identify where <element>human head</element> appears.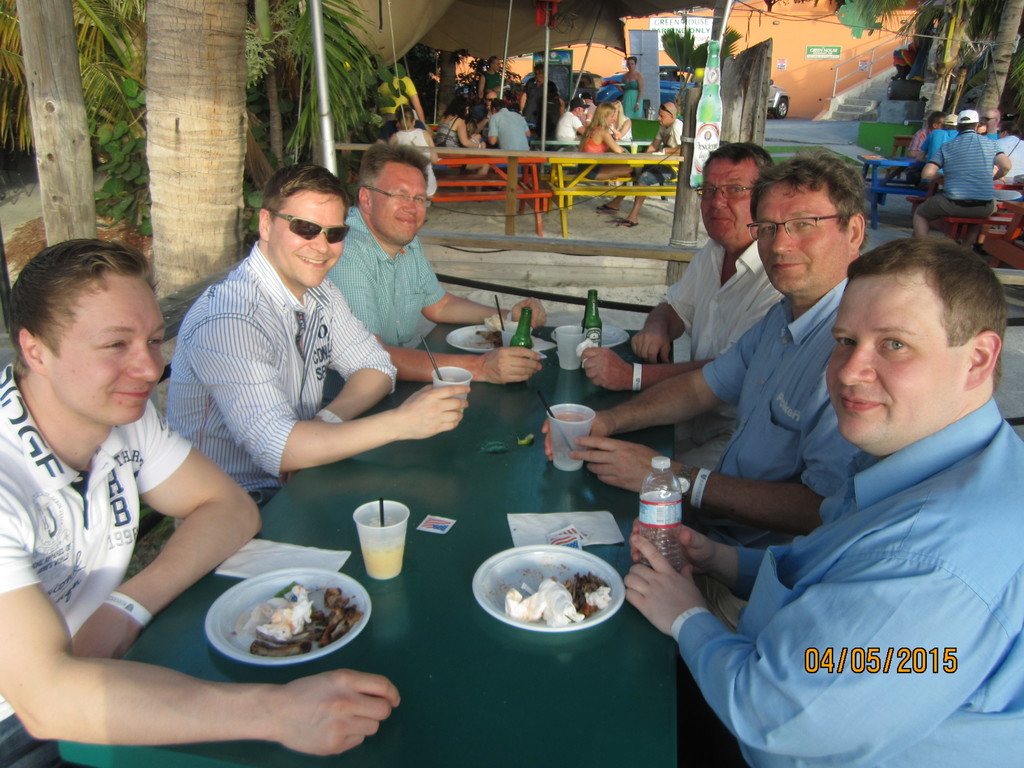
Appears at (left=751, top=148, right=868, bottom=292).
